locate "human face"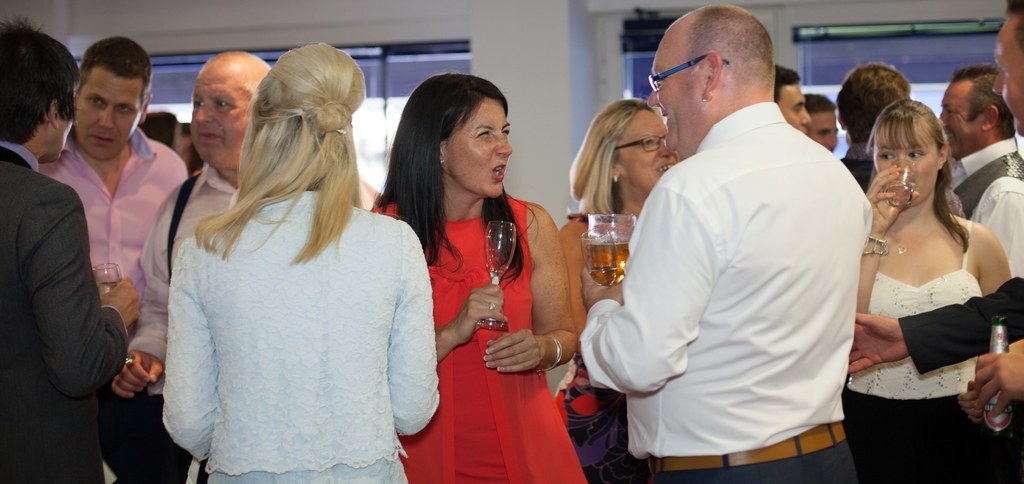
region(778, 84, 808, 130)
